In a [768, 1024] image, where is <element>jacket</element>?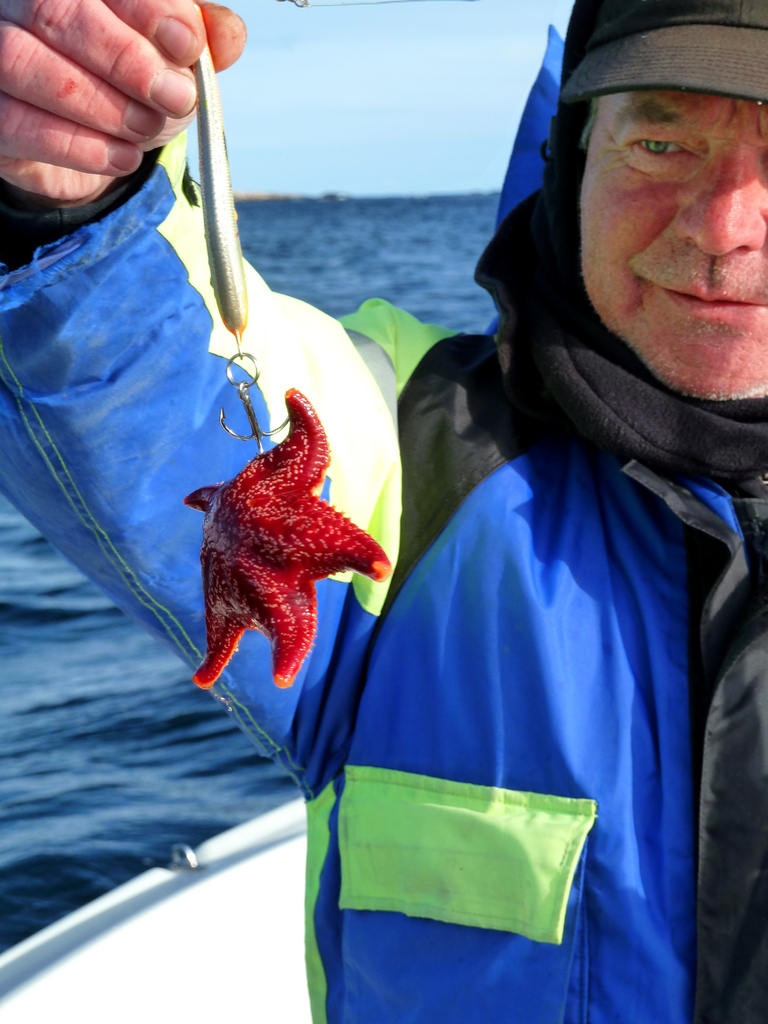
0, 24, 767, 1023.
